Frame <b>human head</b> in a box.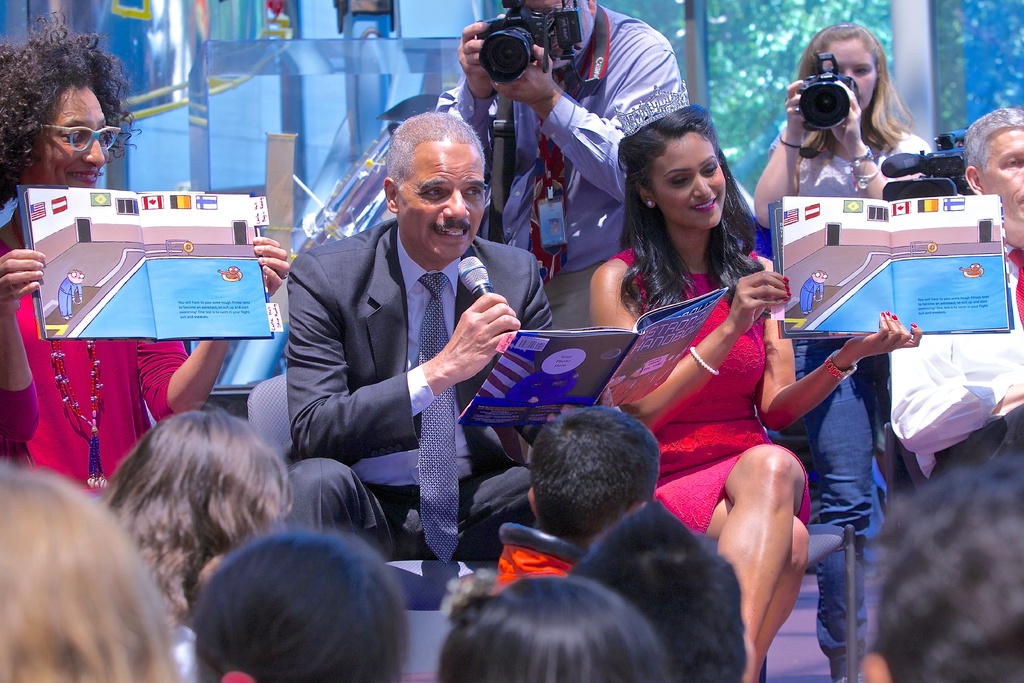
{"x1": 0, "y1": 461, "x2": 187, "y2": 682}.
